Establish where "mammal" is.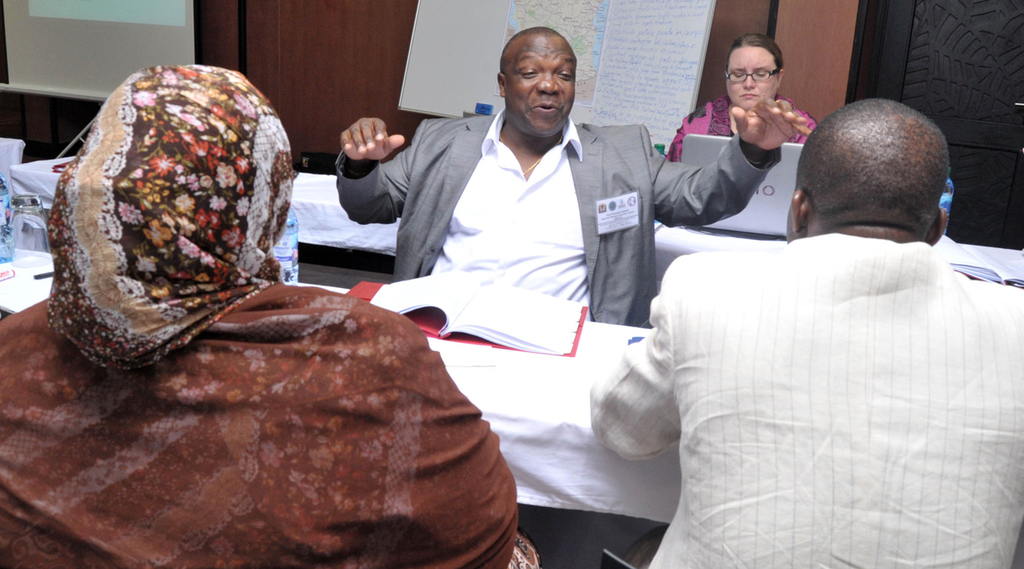
Established at [x1=536, y1=109, x2=978, y2=559].
